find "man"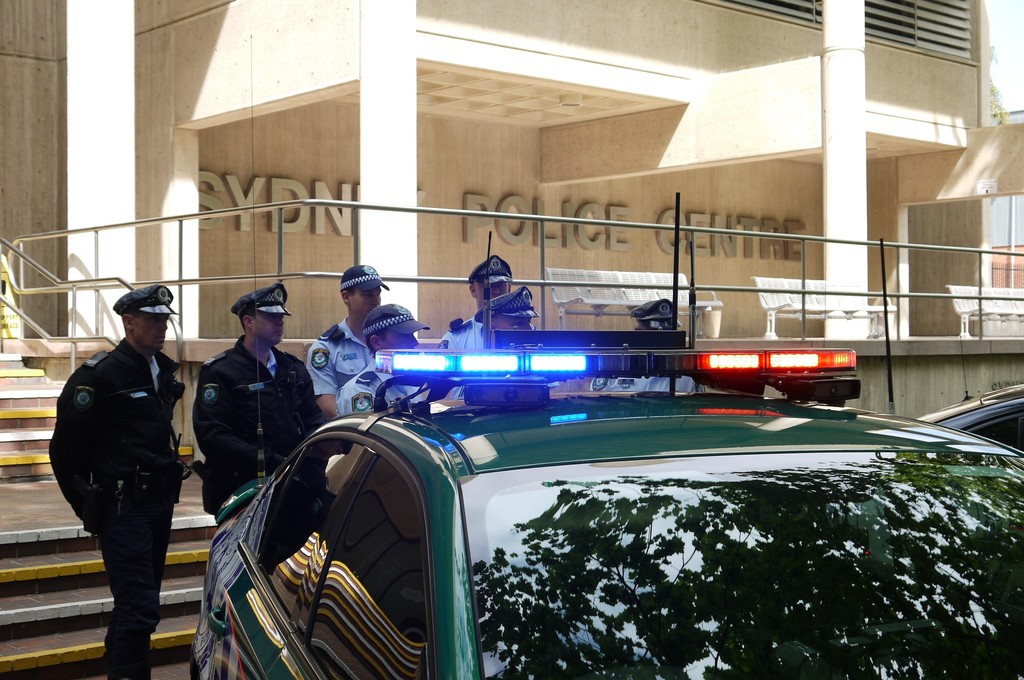
bbox=(474, 285, 538, 335)
